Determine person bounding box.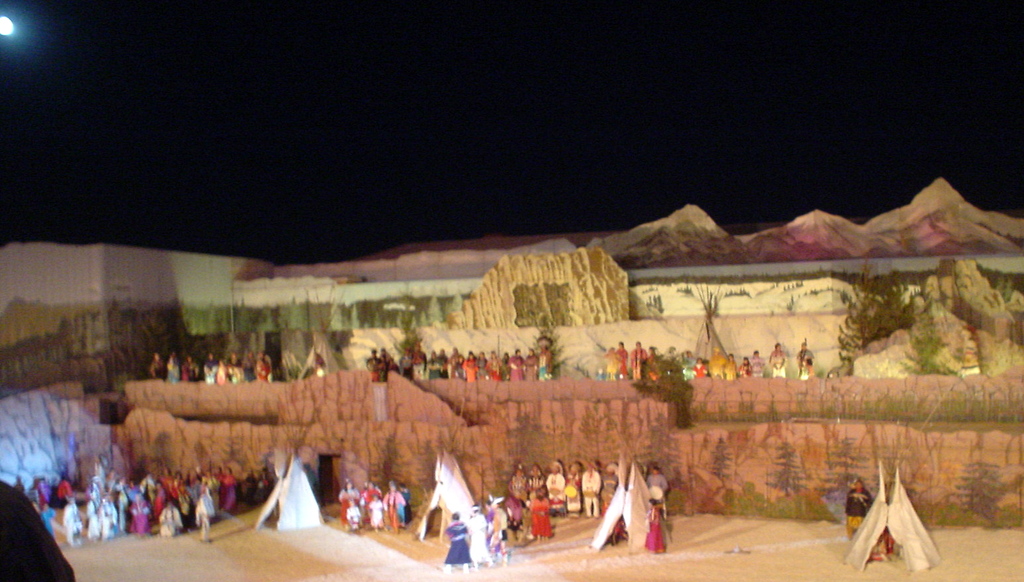
Determined: (442,511,472,573).
